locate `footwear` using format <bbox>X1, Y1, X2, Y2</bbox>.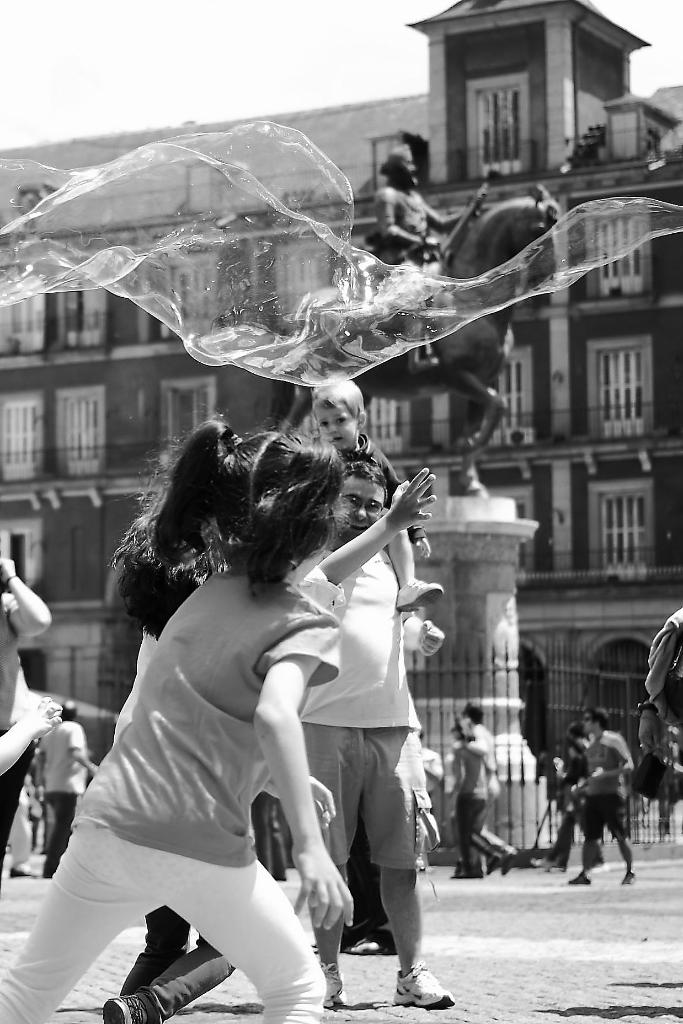
<bbox>380, 968, 454, 1015</bbox>.
